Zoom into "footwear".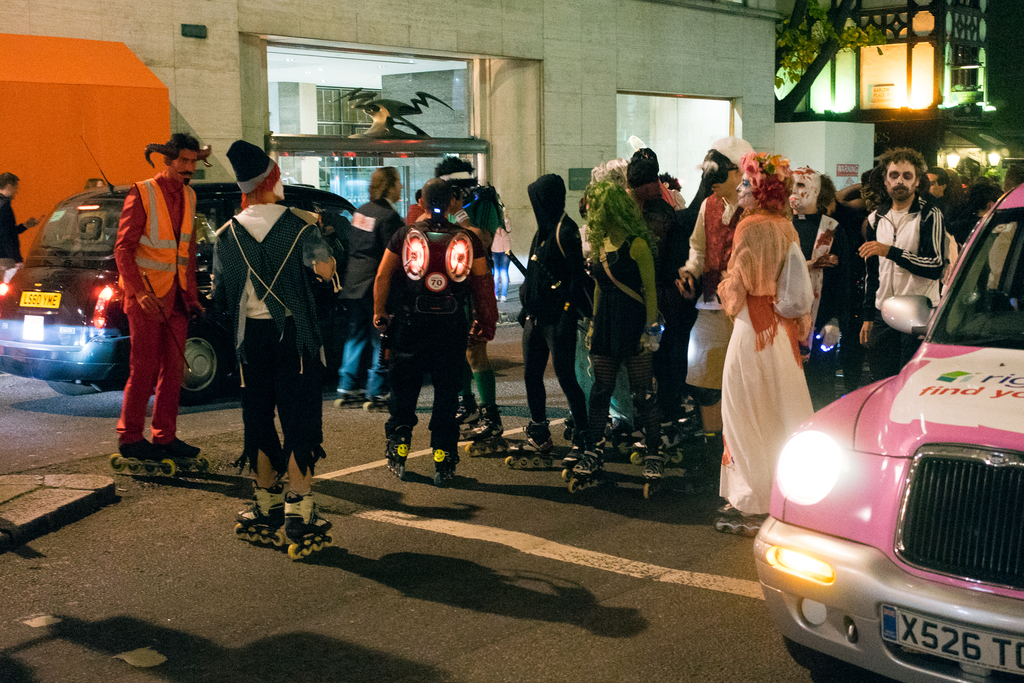
Zoom target: detection(643, 457, 659, 480).
